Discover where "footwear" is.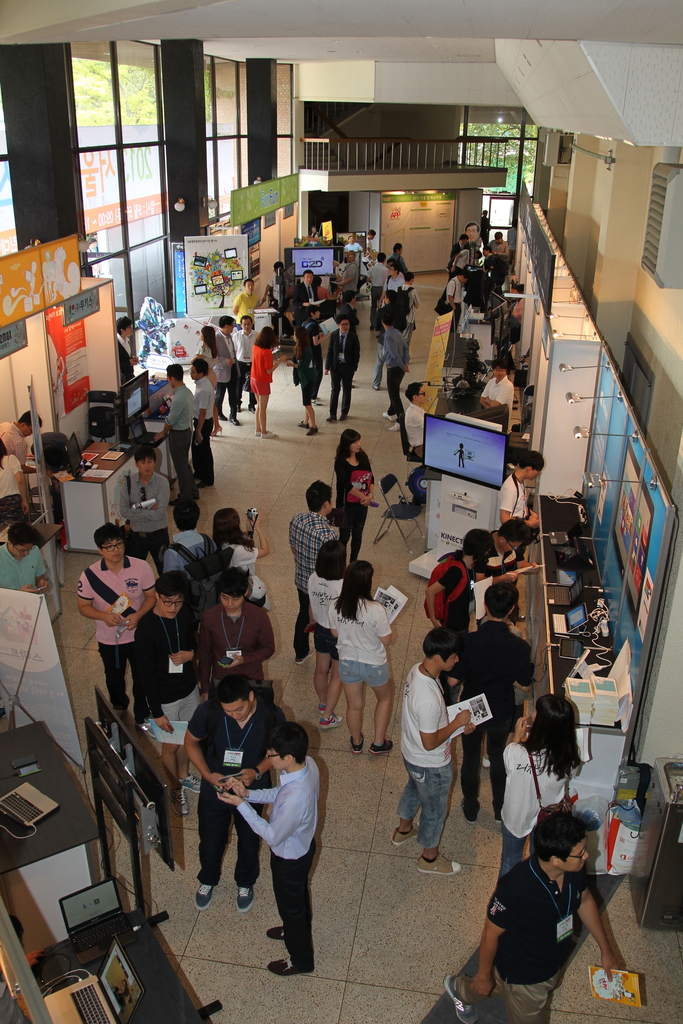
Discovered at left=316, top=711, right=341, bottom=732.
